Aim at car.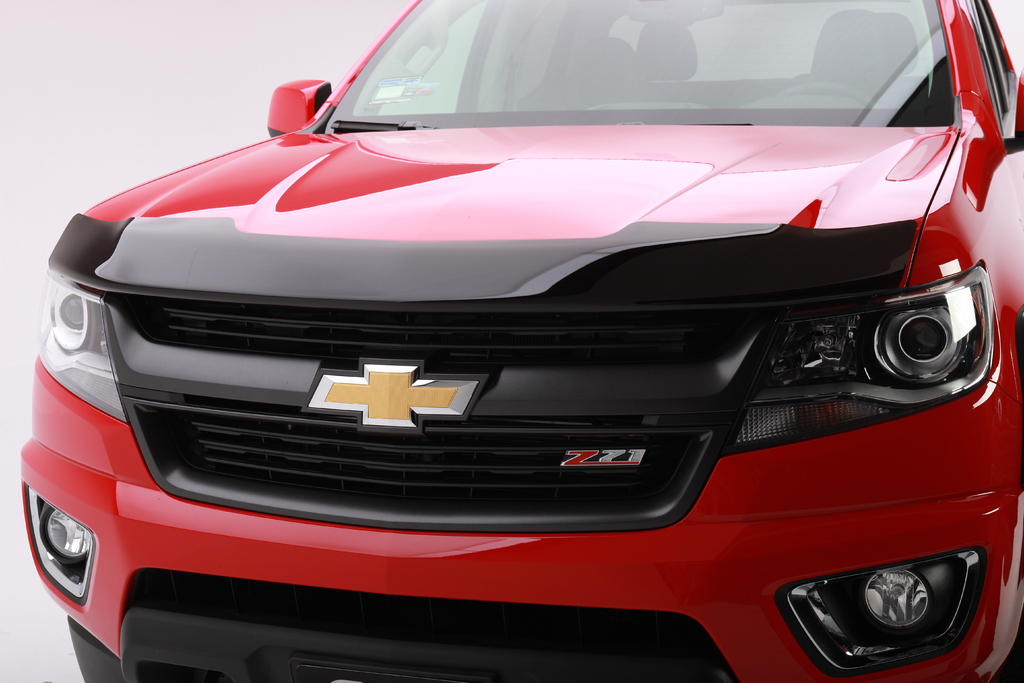
Aimed at bbox=[26, 10, 1000, 682].
